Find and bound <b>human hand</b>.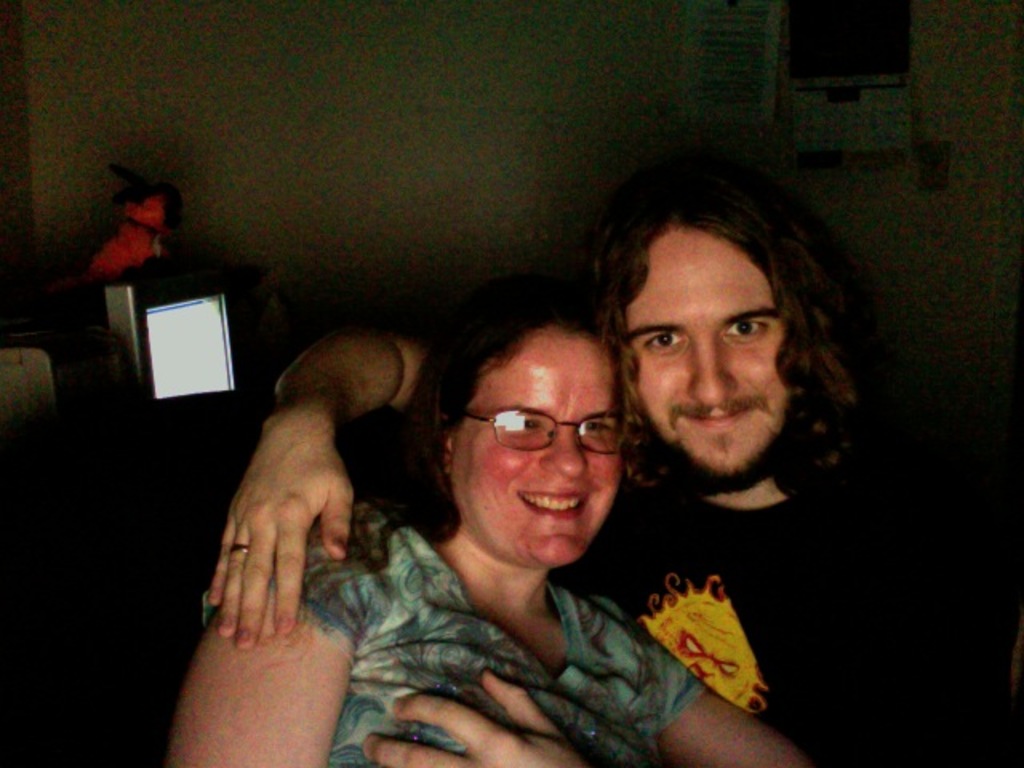
Bound: bbox(362, 667, 582, 766).
